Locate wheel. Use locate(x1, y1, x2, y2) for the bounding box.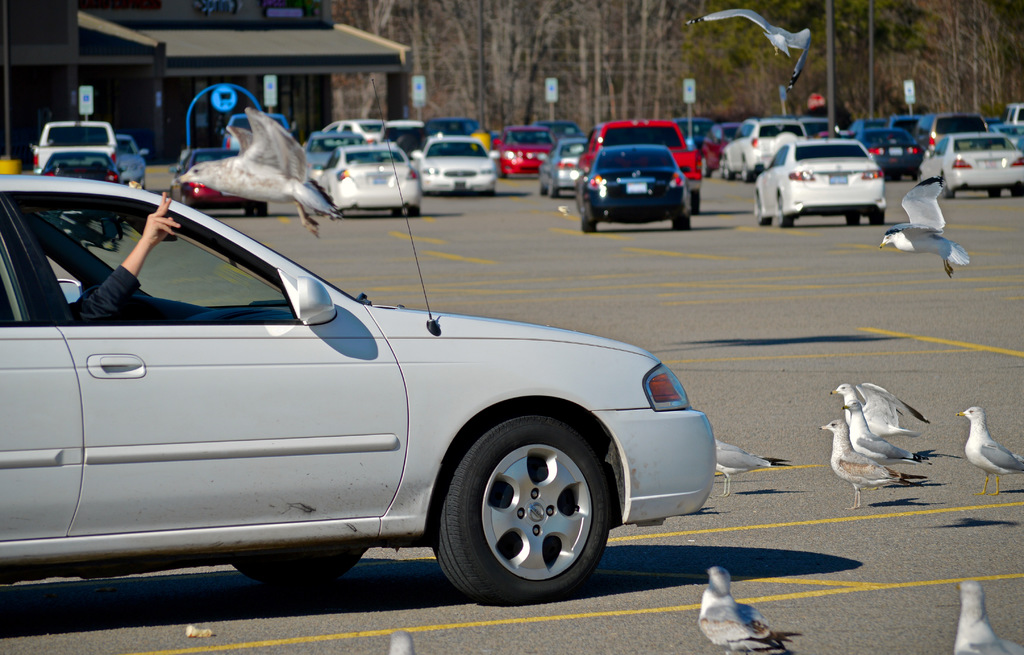
locate(670, 215, 676, 230).
